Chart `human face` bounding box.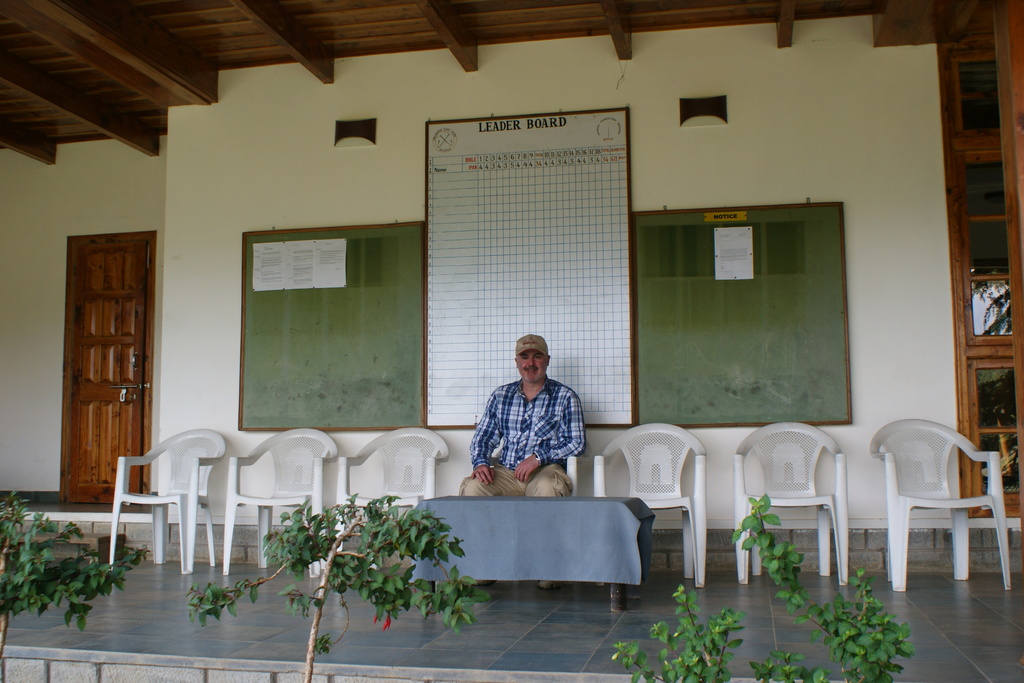
Charted: rect(515, 350, 545, 381).
